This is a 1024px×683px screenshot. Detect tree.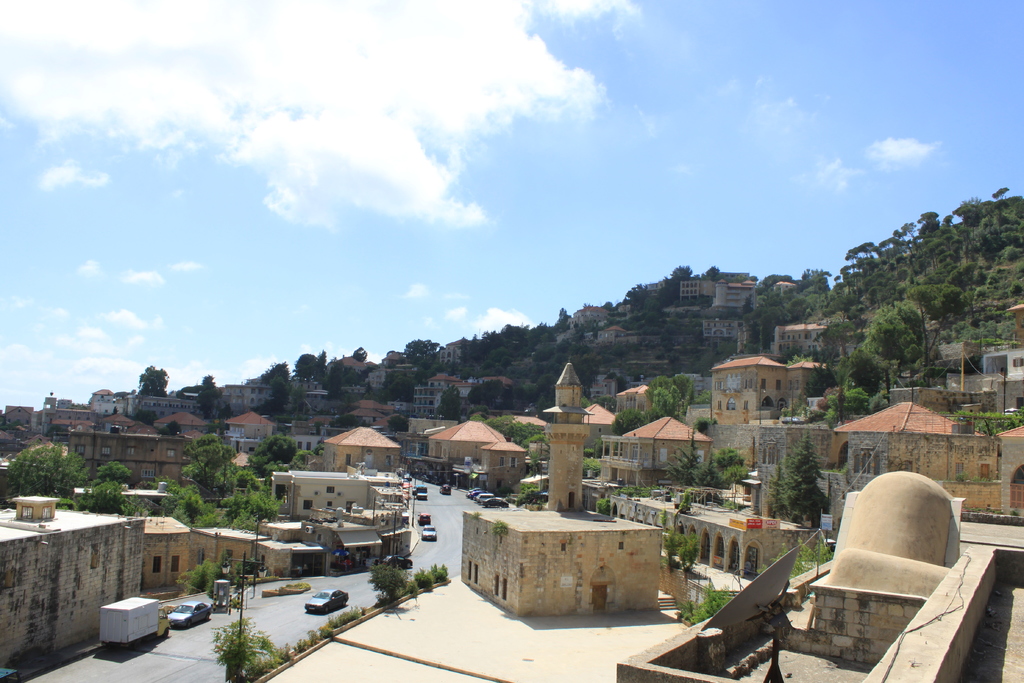
bbox=(530, 454, 550, 476).
